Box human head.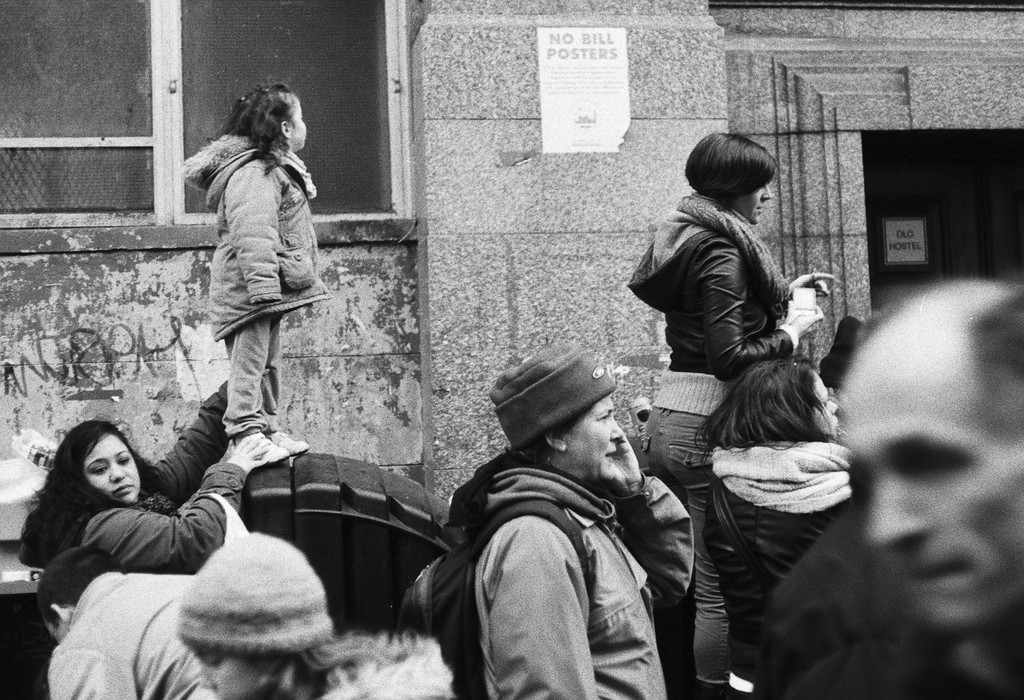
region(682, 131, 778, 221).
